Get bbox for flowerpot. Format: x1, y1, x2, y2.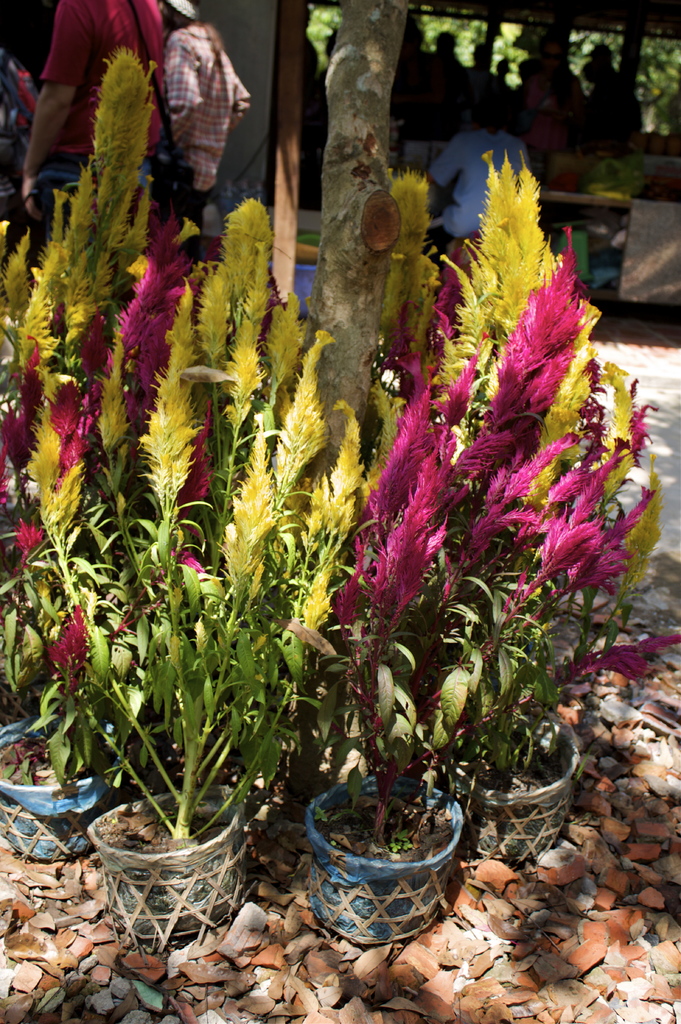
441, 711, 581, 849.
